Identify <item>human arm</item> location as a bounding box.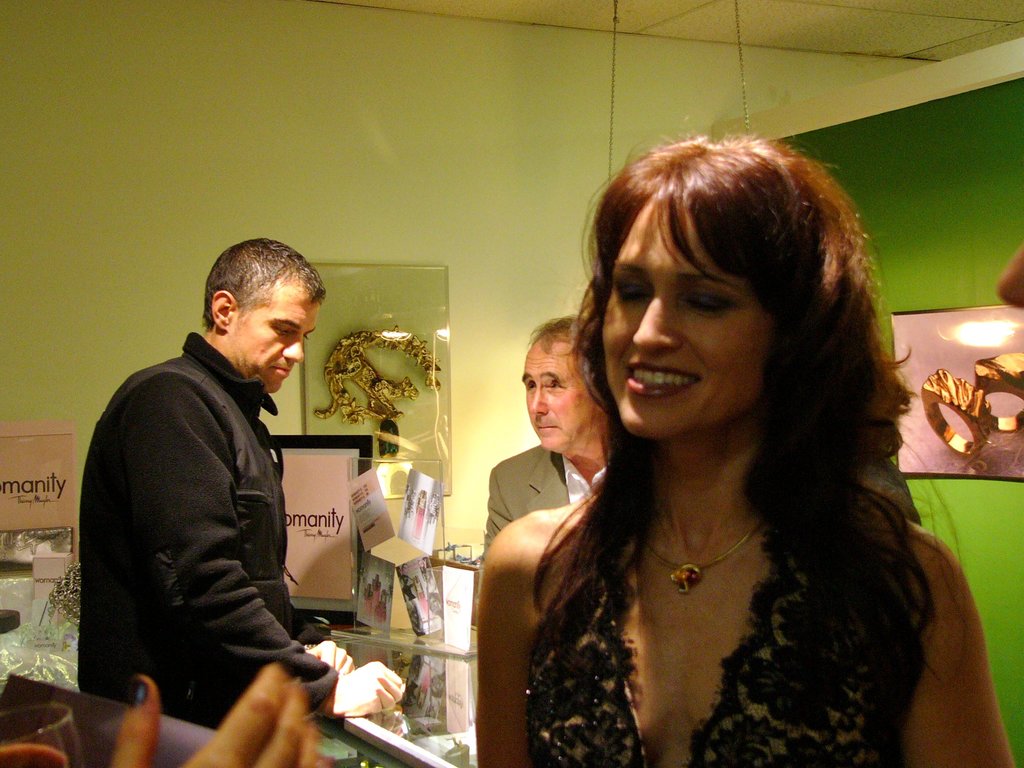
<box>481,468,511,549</box>.
